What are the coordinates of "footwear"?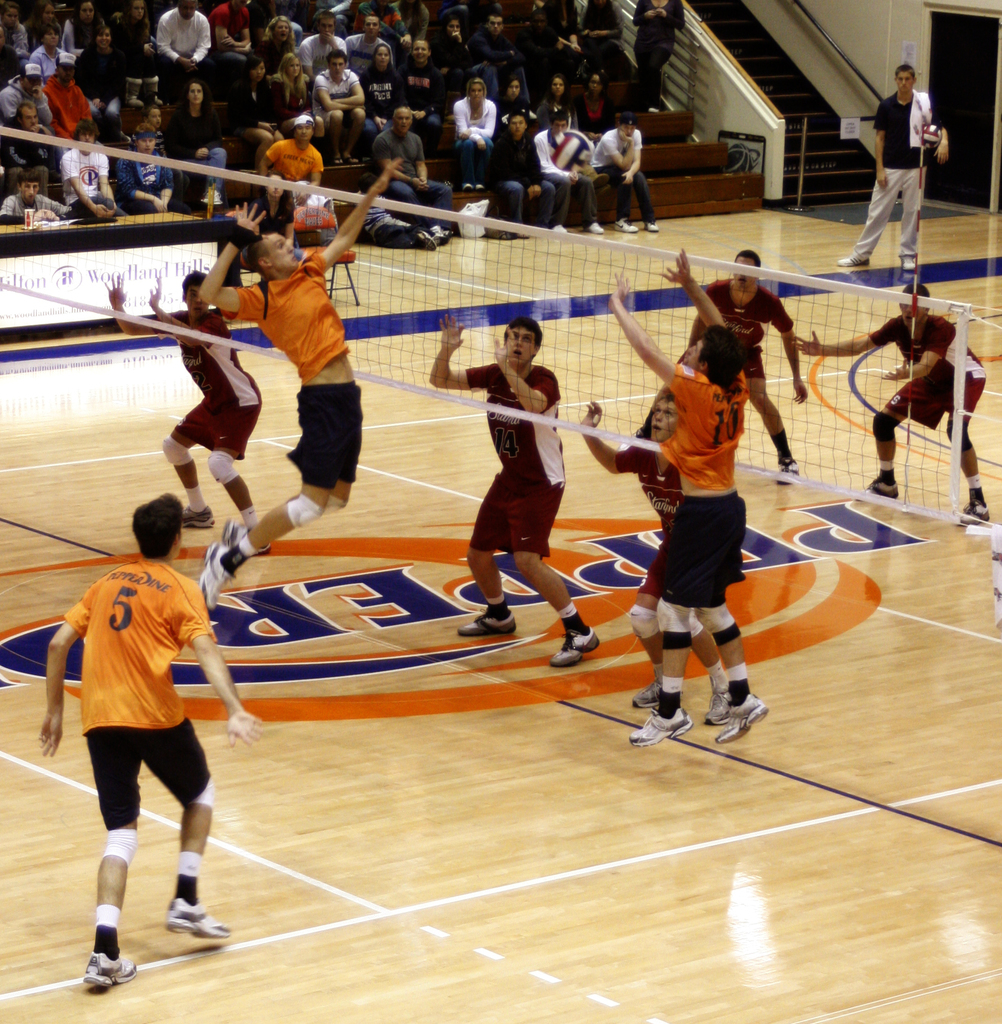
{"left": 779, "top": 452, "right": 803, "bottom": 480}.
